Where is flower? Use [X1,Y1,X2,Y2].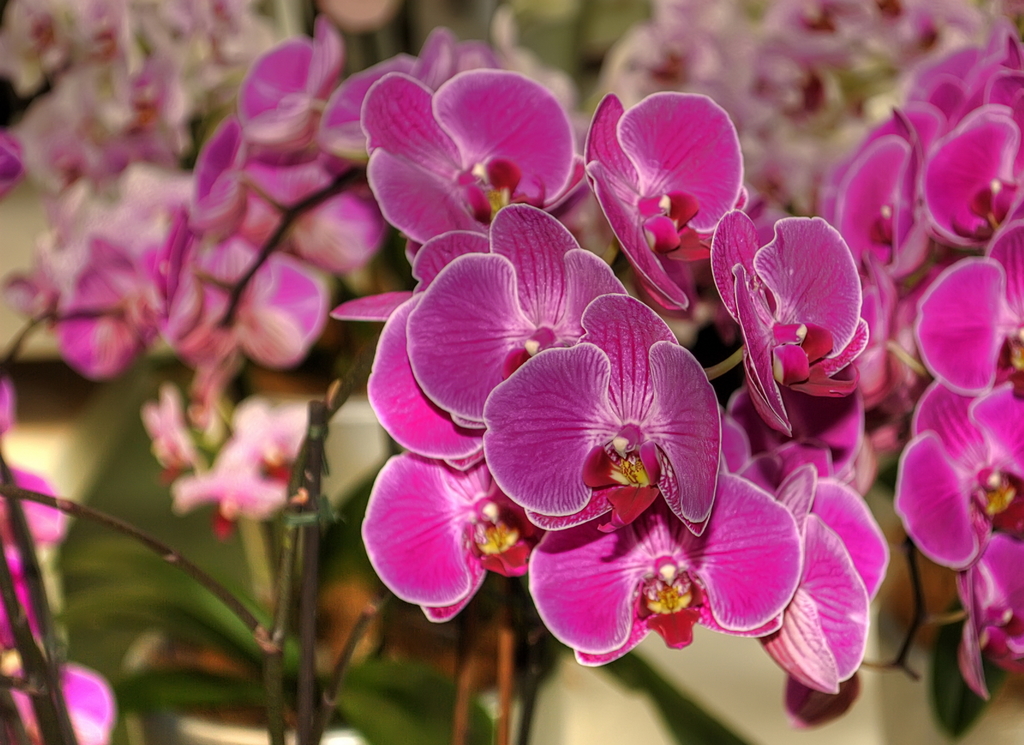
[824,26,1023,698].
